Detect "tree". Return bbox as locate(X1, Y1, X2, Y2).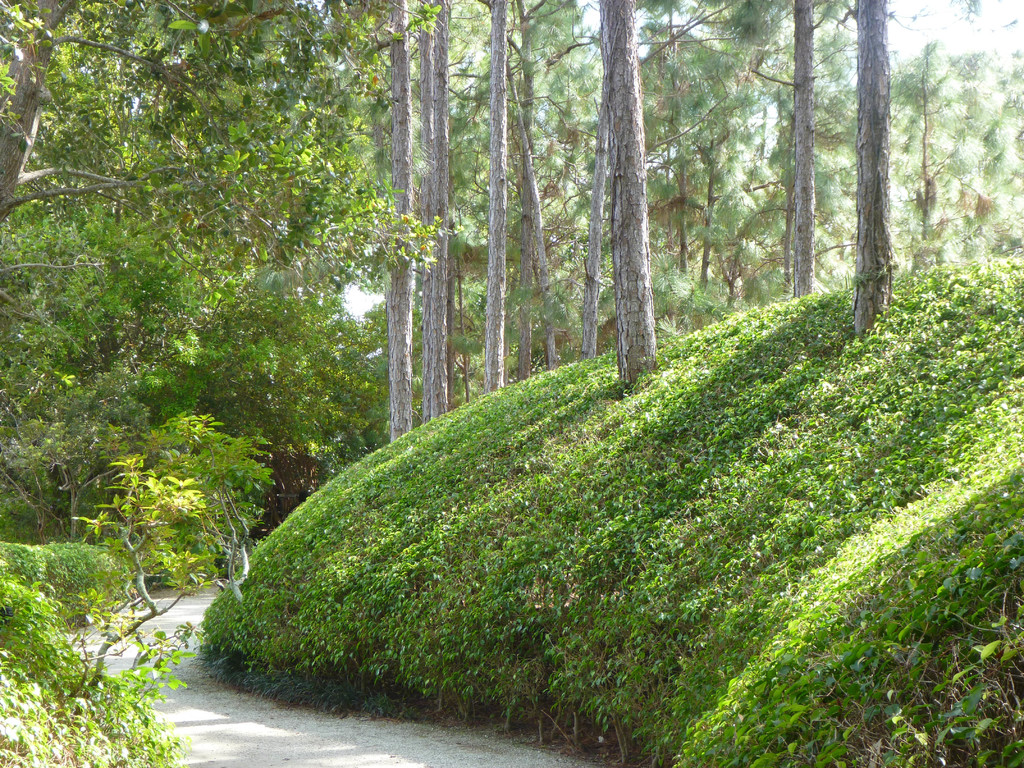
locate(546, 0, 790, 362).
